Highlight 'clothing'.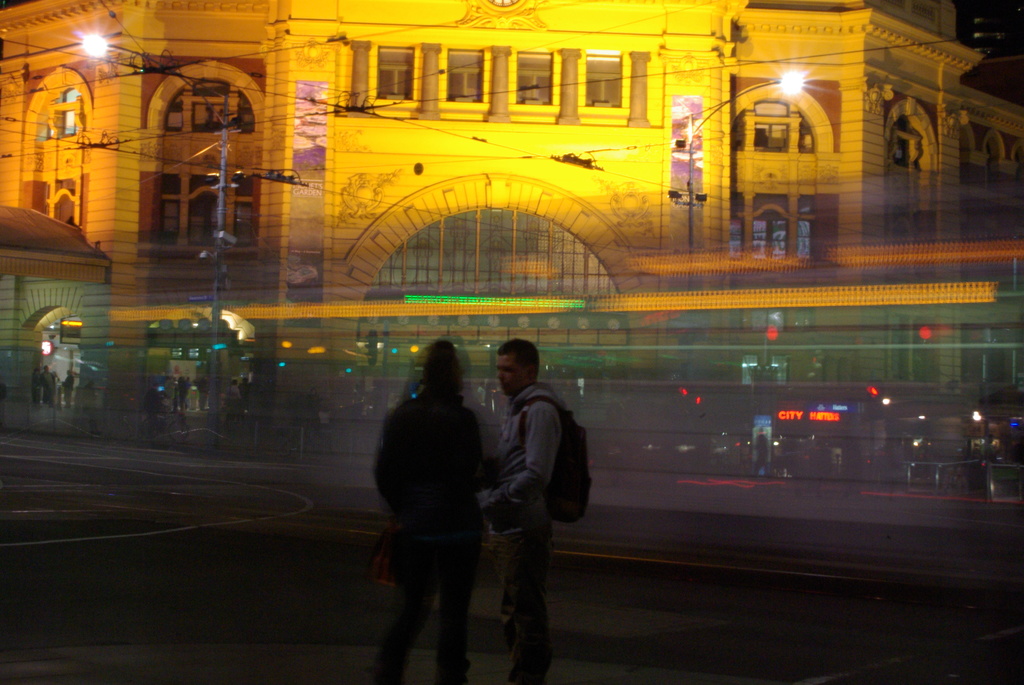
Highlighted region: (367,345,490,655).
